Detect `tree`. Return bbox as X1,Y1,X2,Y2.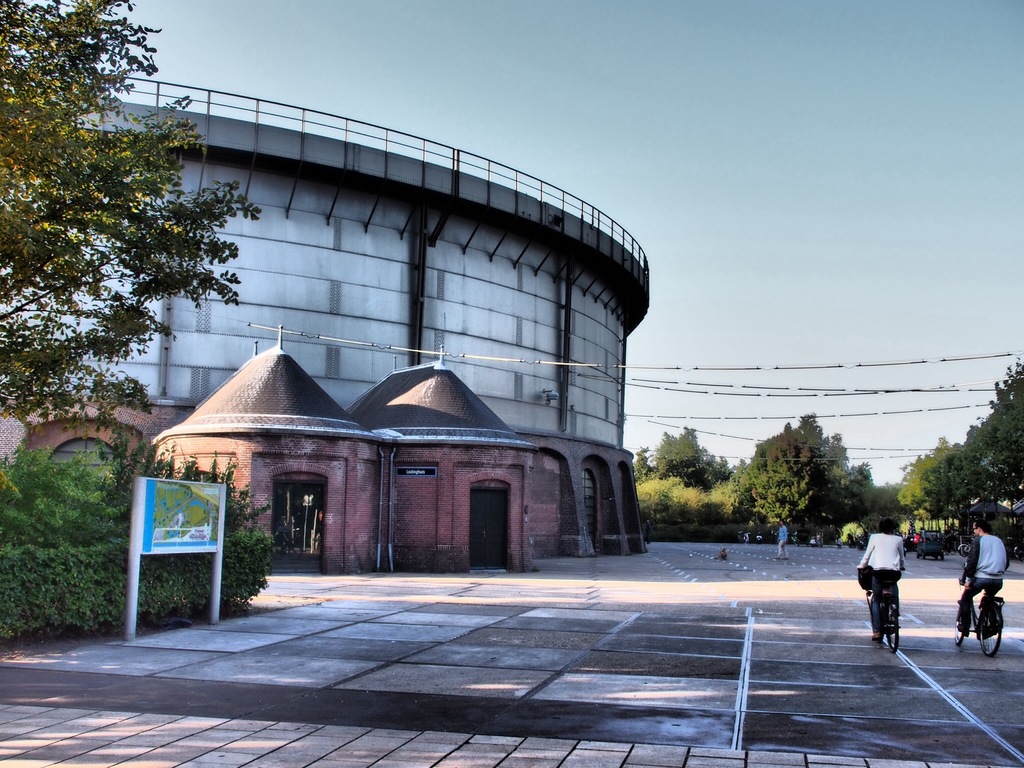
0,0,267,448.
